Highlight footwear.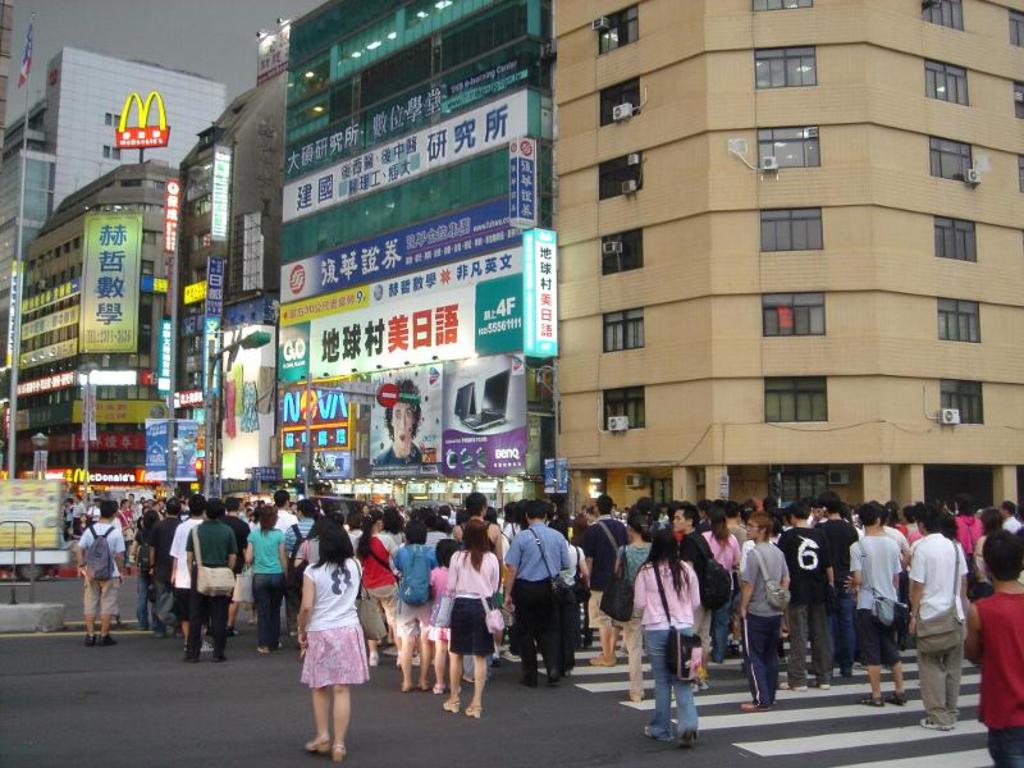
Highlighted region: (x1=754, y1=695, x2=774, y2=712).
